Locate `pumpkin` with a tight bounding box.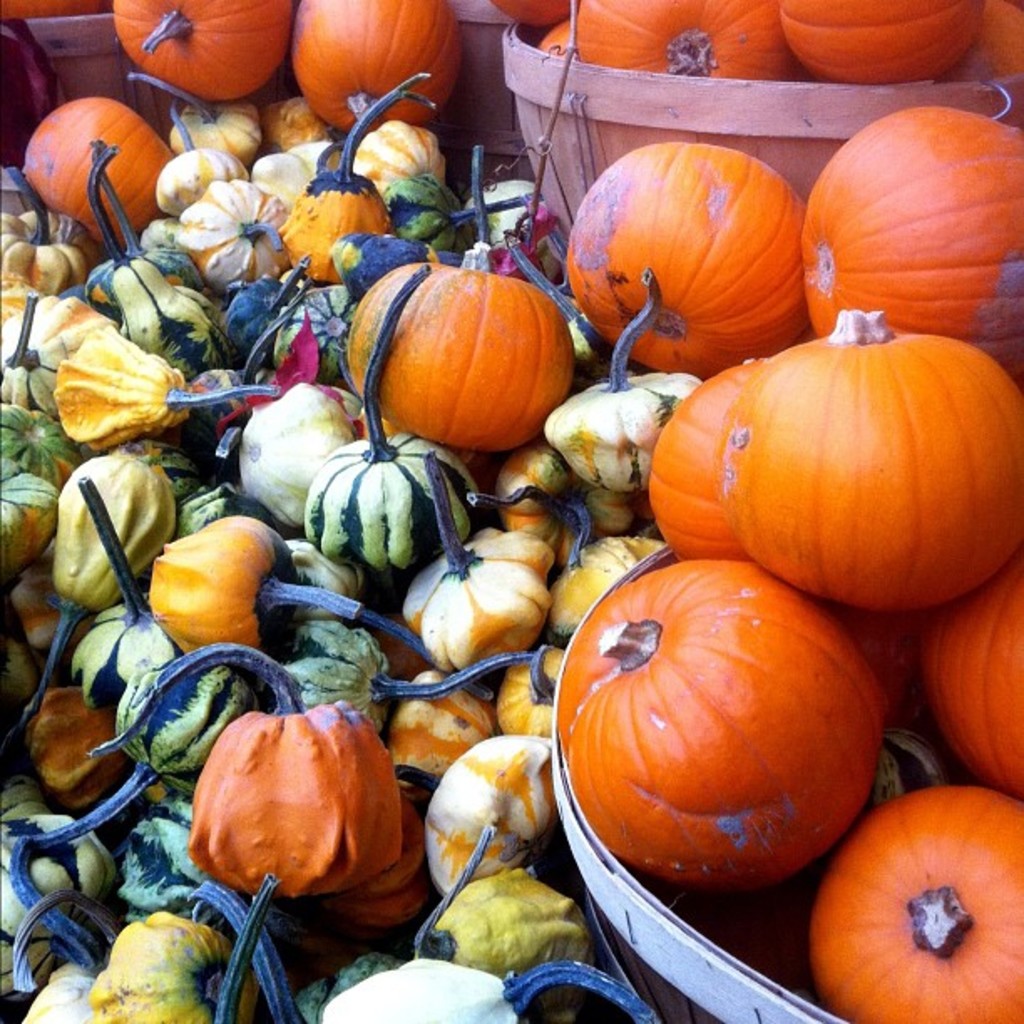
select_region(564, 136, 812, 383).
